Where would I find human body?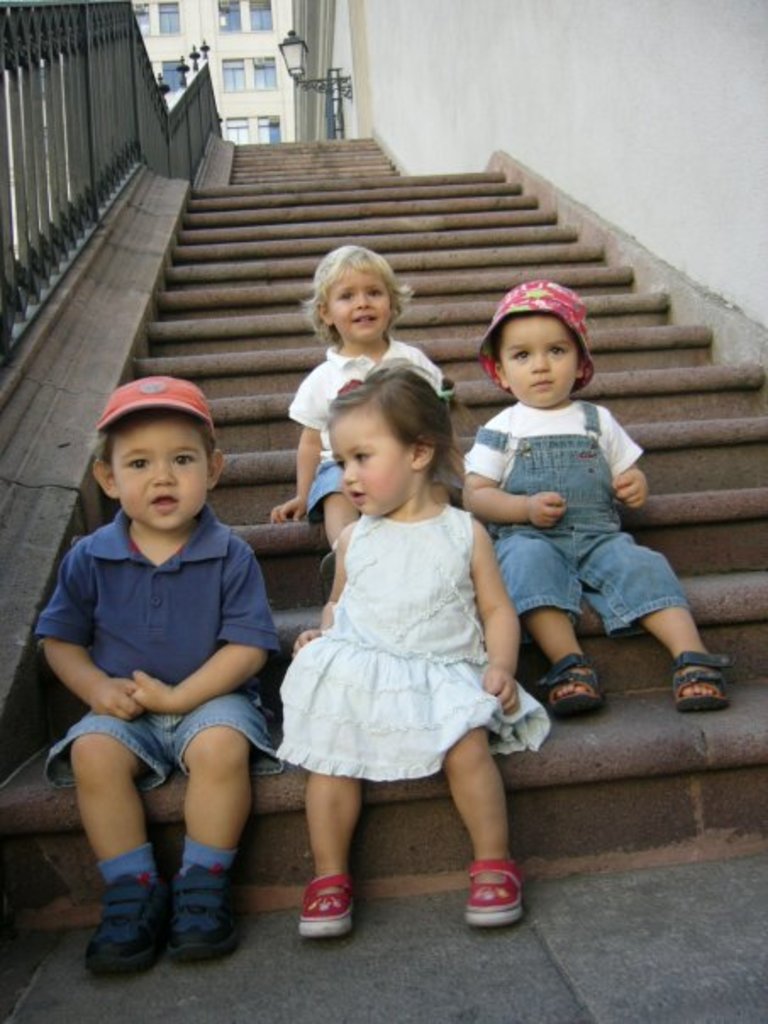
At BBox(278, 237, 453, 541).
